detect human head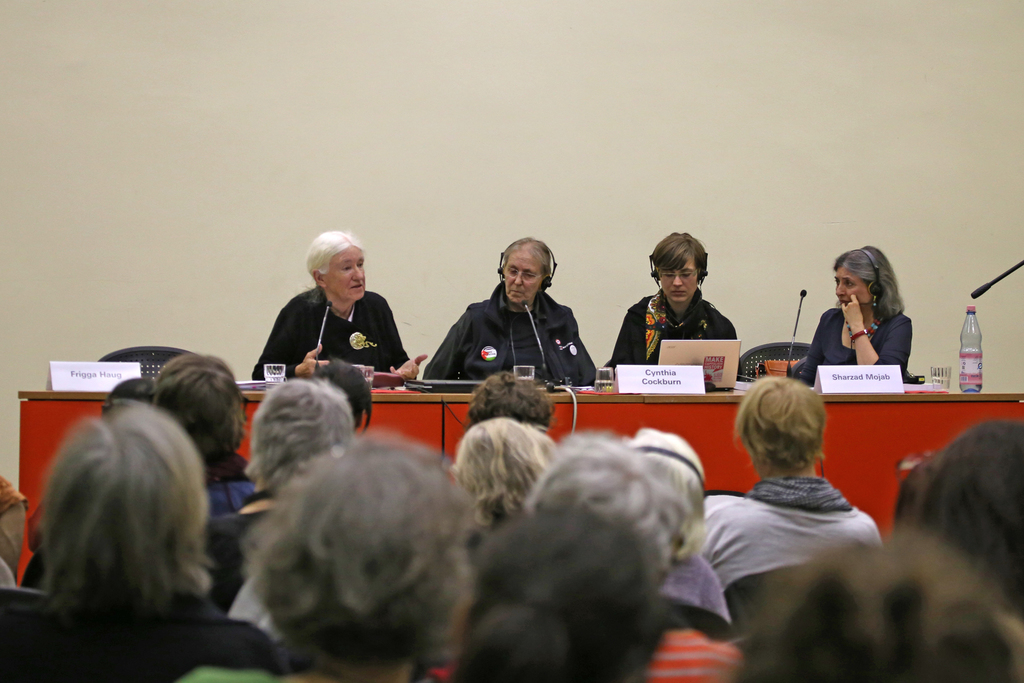
<region>456, 424, 556, 530</region>
